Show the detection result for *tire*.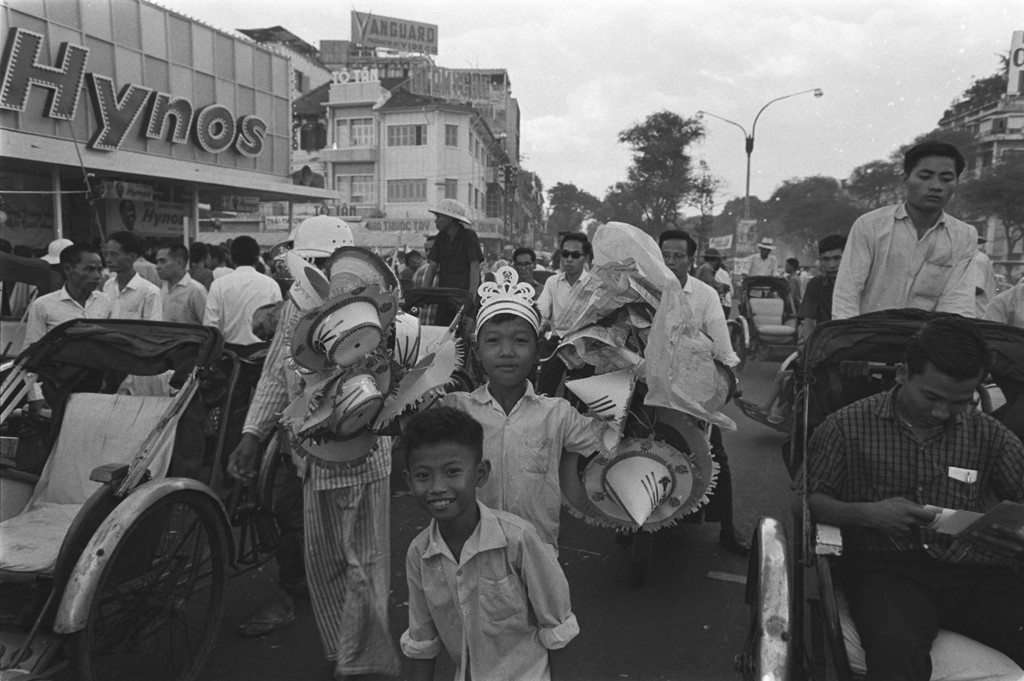
x1=462, y1=344, x2=488, y2=388.
